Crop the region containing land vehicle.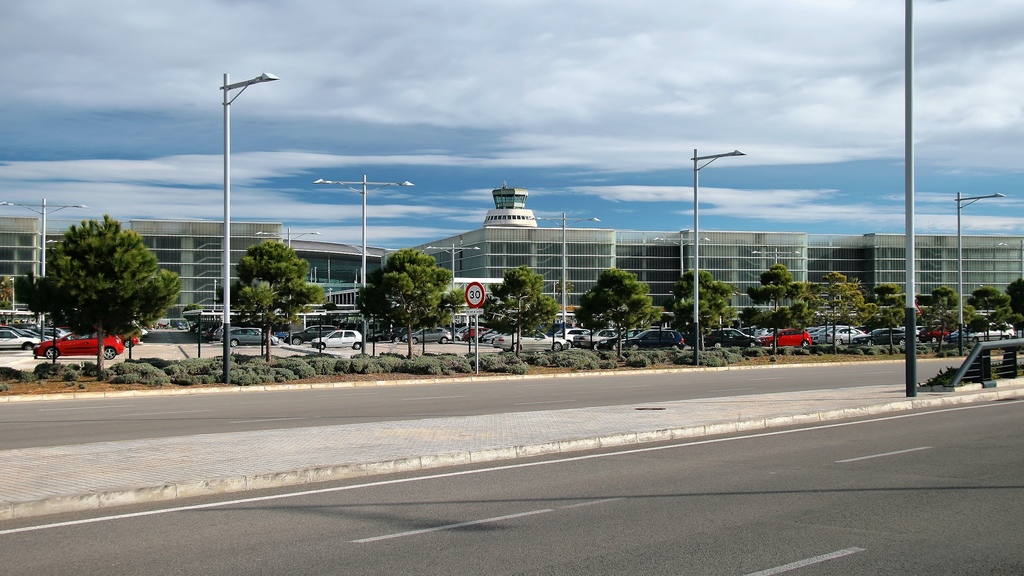
Crop region: region(458, 326, 465, 339).
